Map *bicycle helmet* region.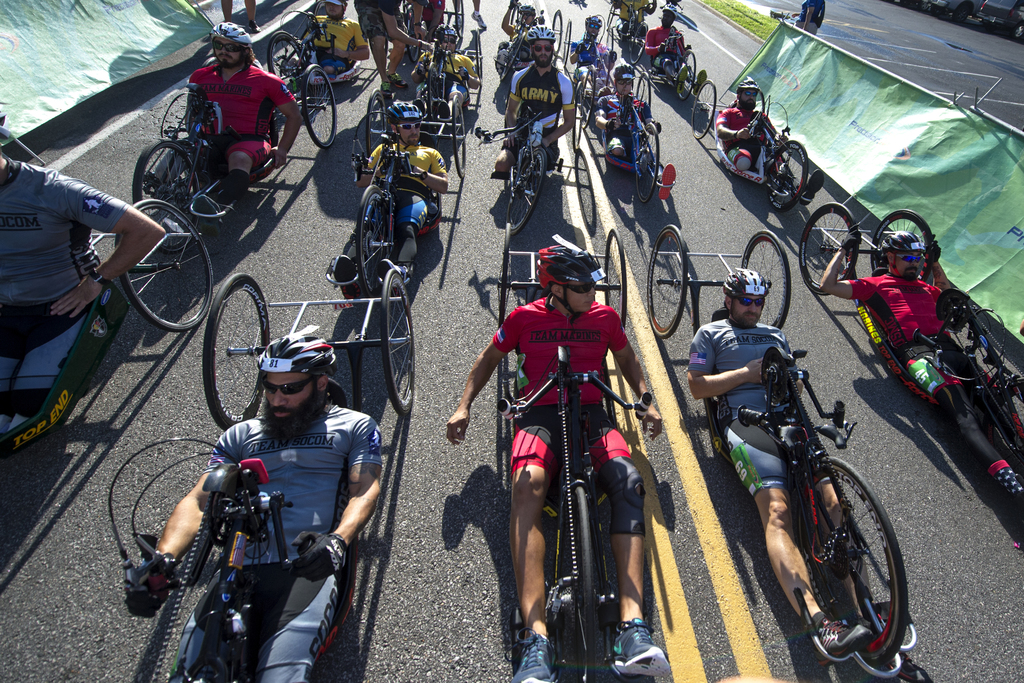
Mapped to detection(385, 99, 428, 126).
